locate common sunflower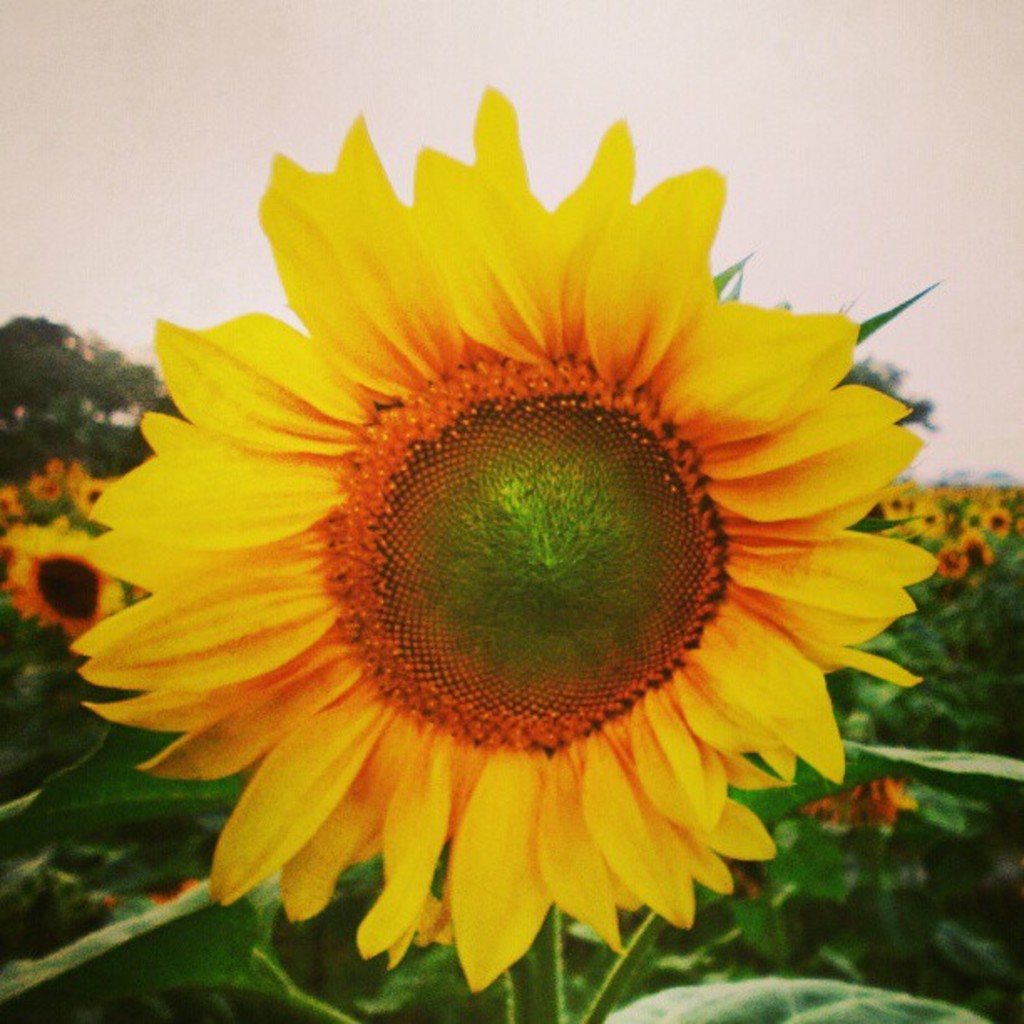
bbox(992, 504, 1007, 532)
